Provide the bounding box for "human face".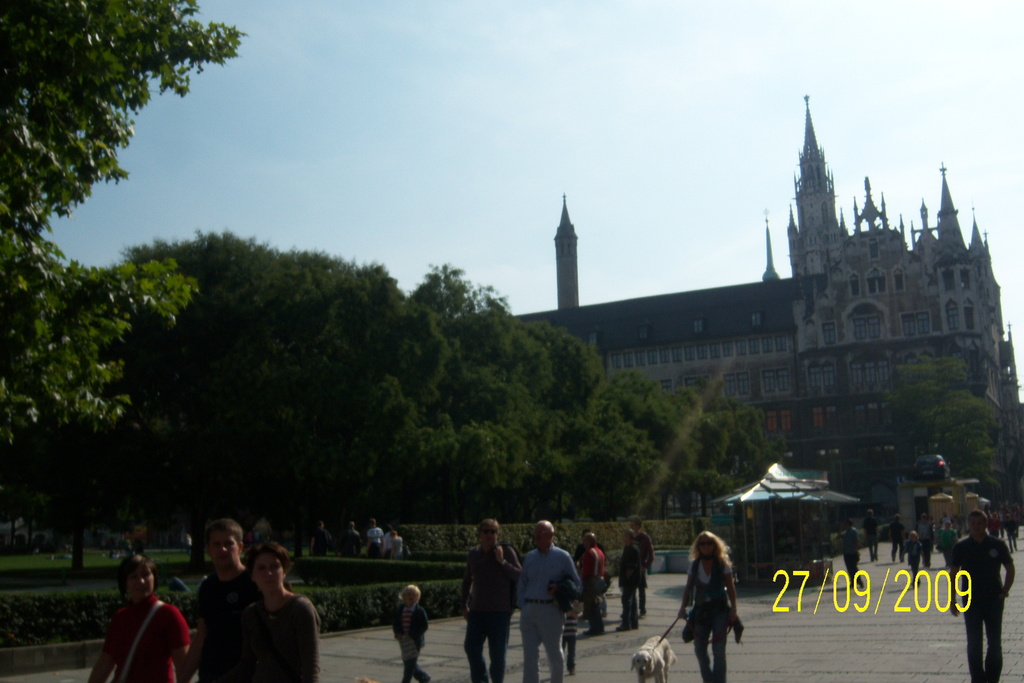
205 522 235 570.
